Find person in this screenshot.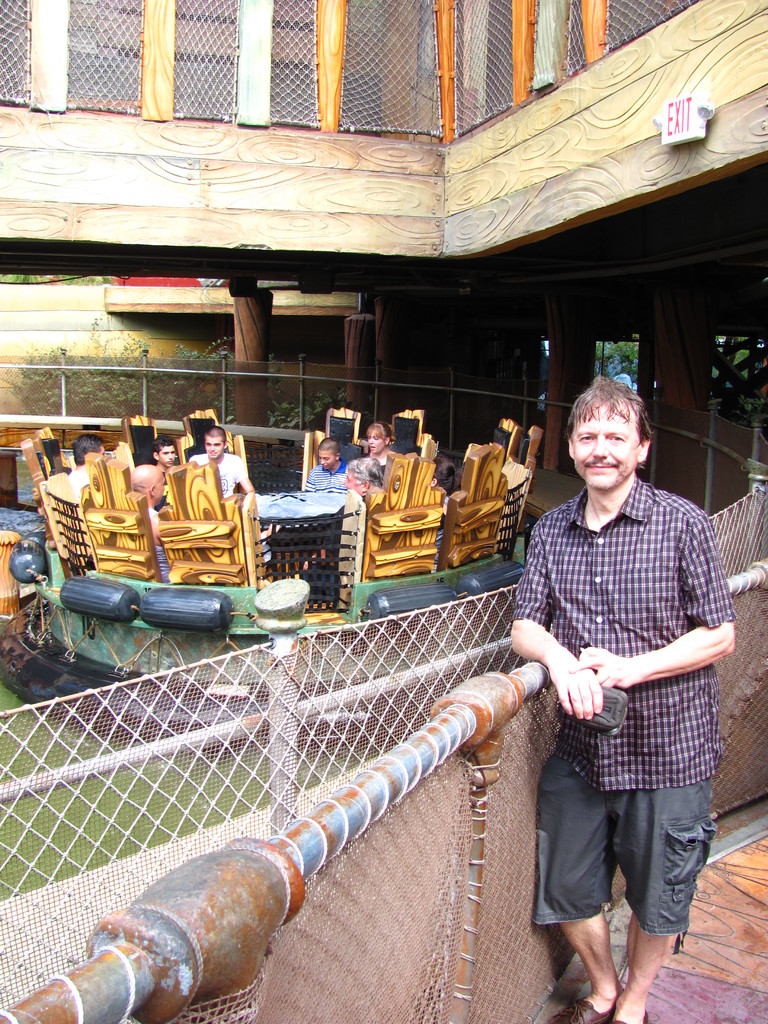
The bounding box for person is bbox=(363, 417, 401, 473).
